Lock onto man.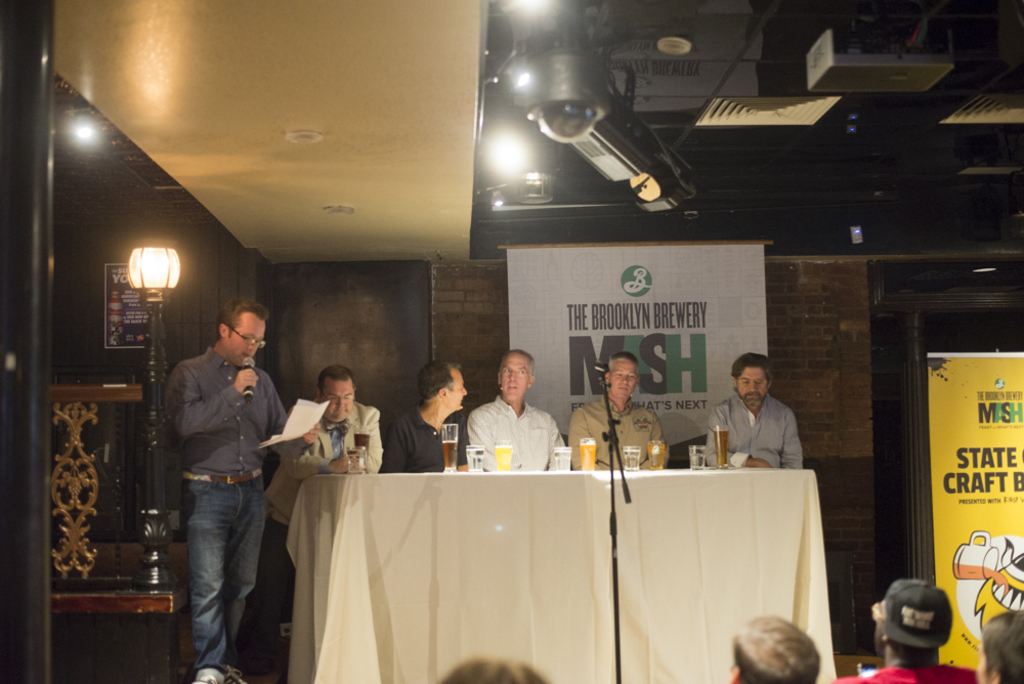
Locked: <region>461, 347, 568, 472</region>.
